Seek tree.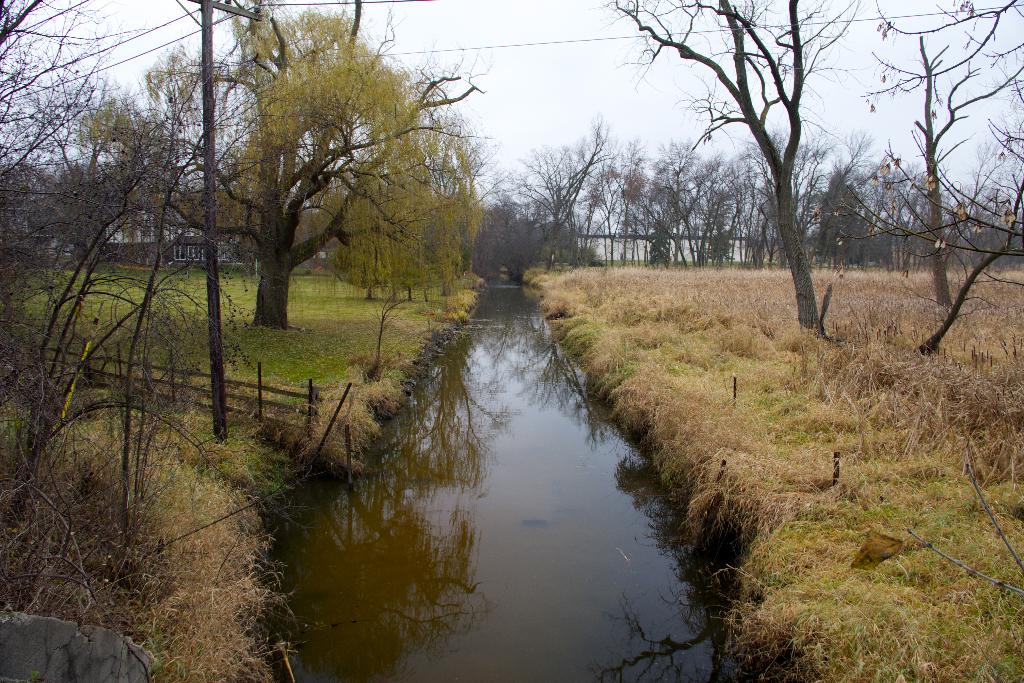
[left=177, top=7, right=472, bottom=370].
